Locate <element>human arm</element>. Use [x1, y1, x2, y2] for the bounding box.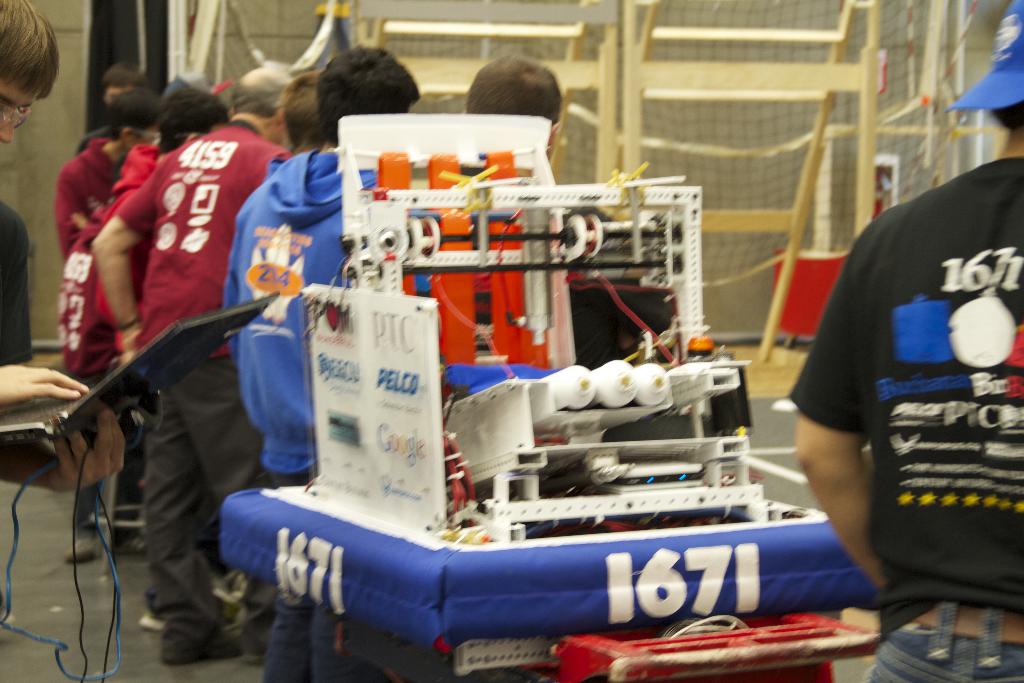
[222, 210, 237, 363].
